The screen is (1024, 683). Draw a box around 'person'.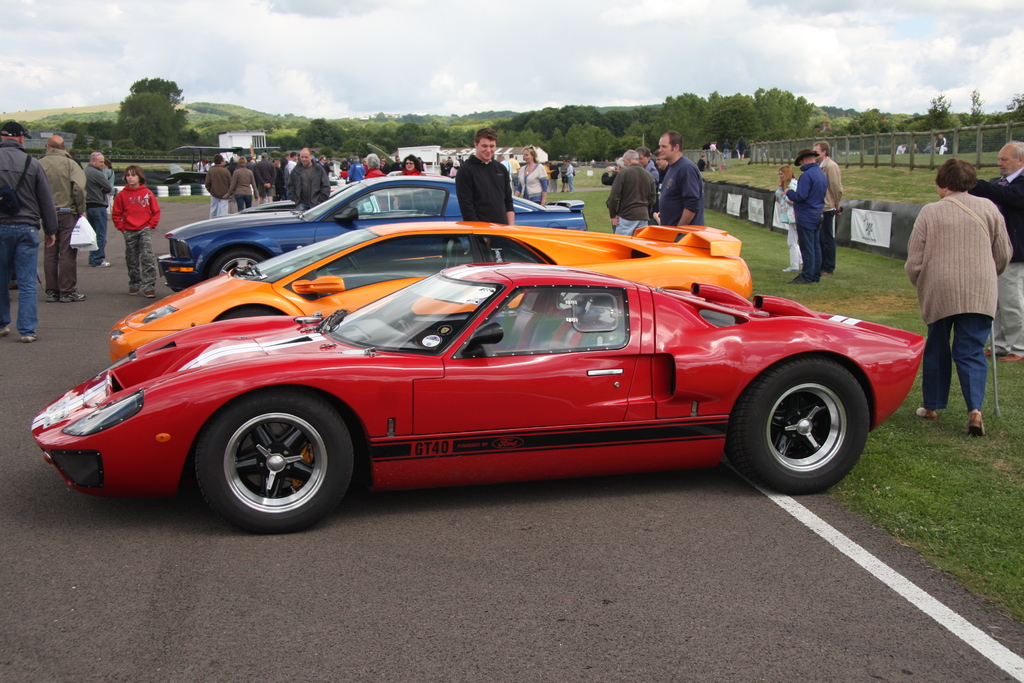
detection(102, 159, 114, 220).
